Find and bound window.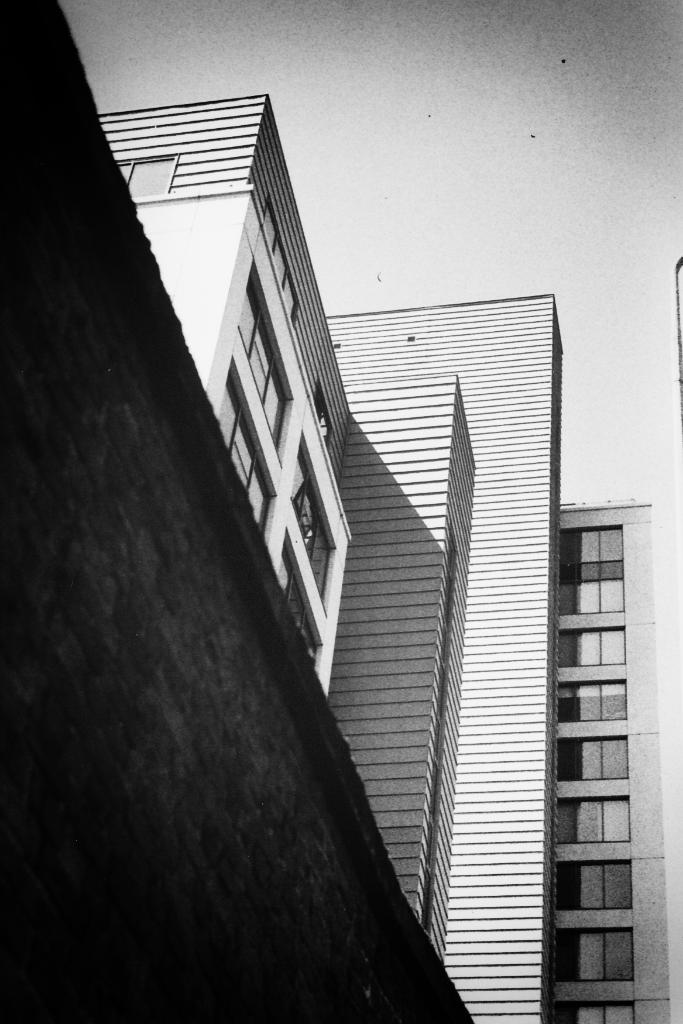
Bound: [547,625,621,672].
